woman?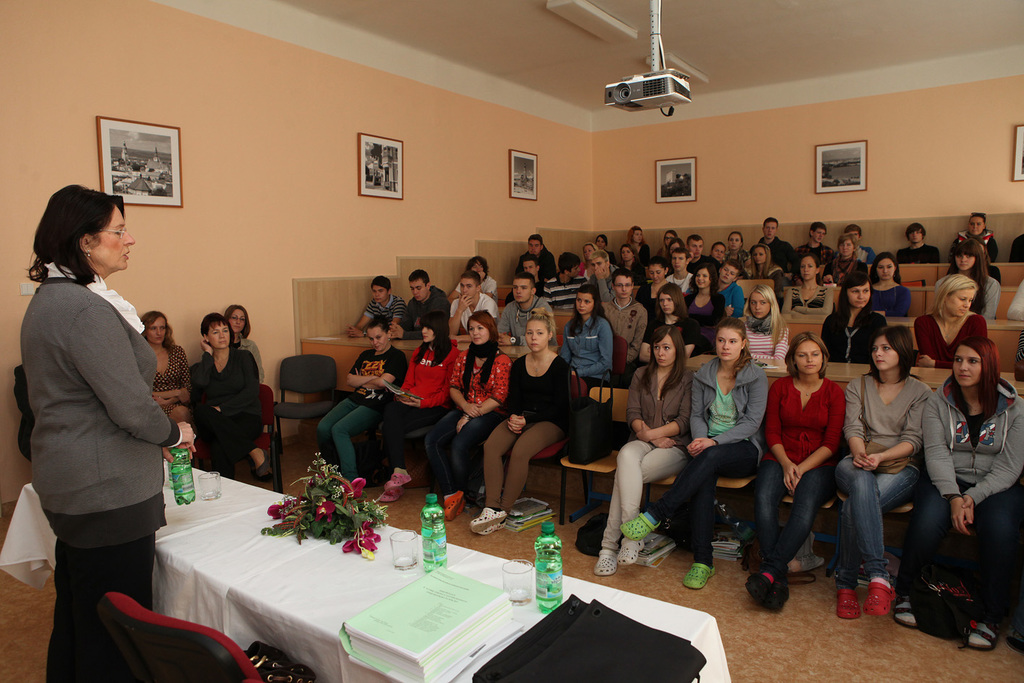
821,235,866,286
